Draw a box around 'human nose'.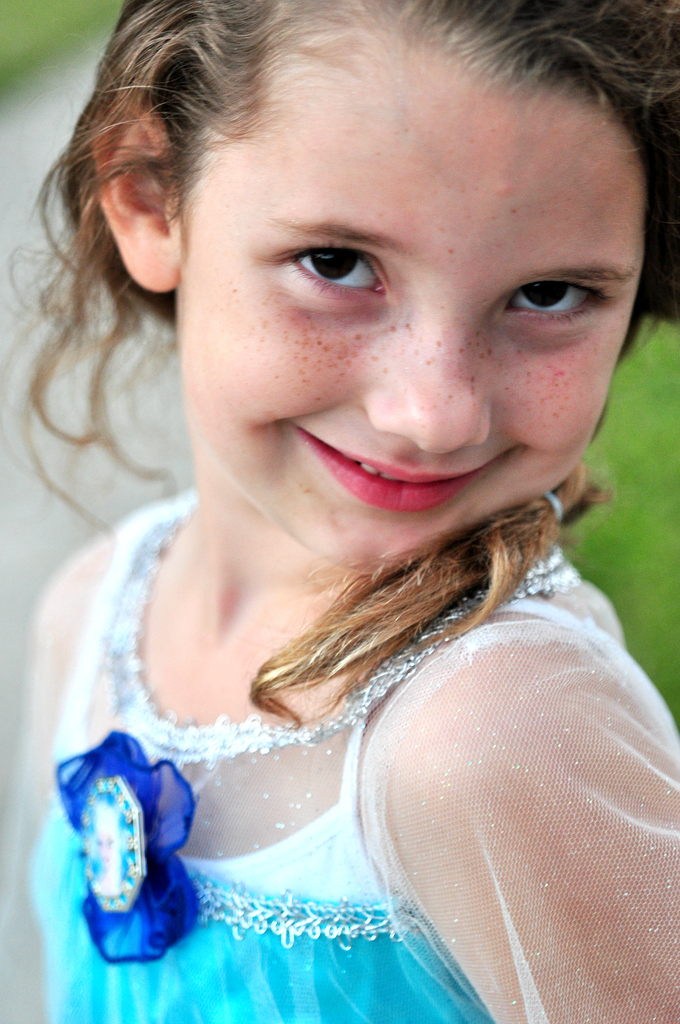
(362, 302, 493, 454).
